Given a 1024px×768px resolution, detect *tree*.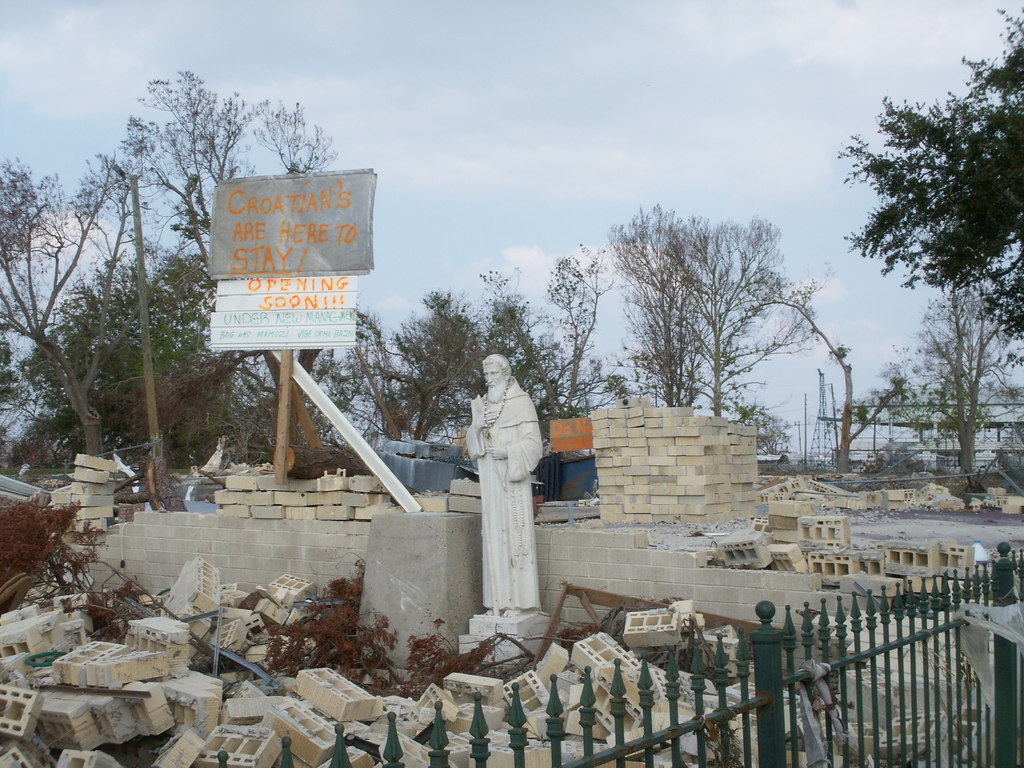
<box>609,213,805,401</box>.
